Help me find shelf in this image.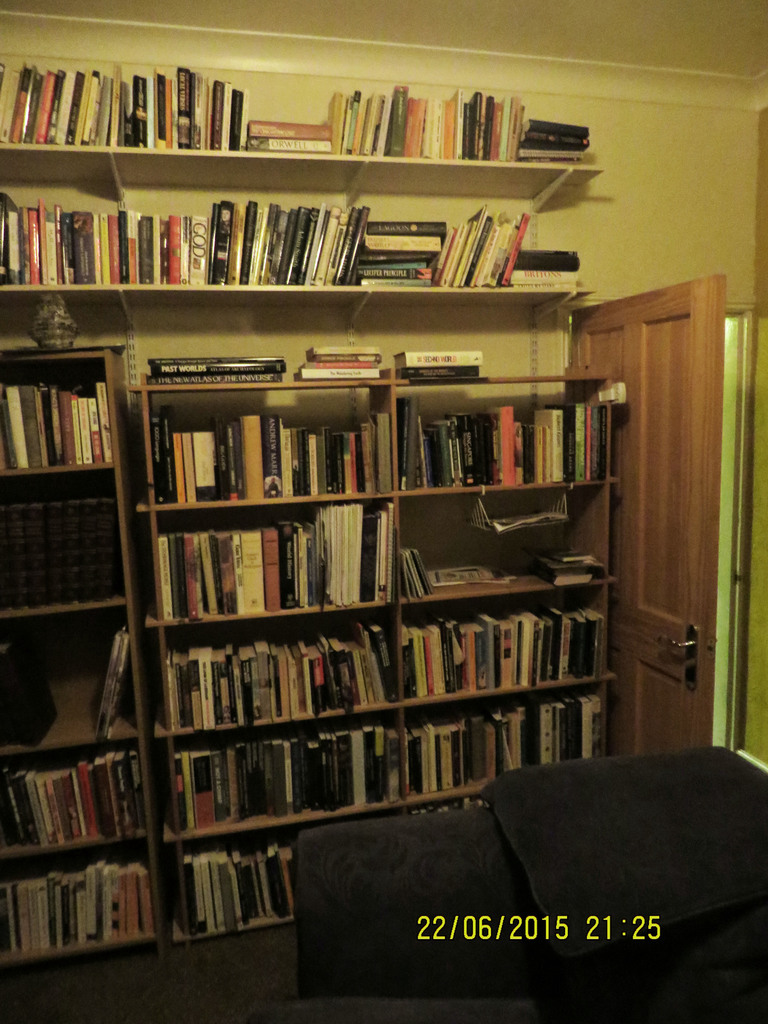
Found it: bbox=[0, 743, 172, 865].
